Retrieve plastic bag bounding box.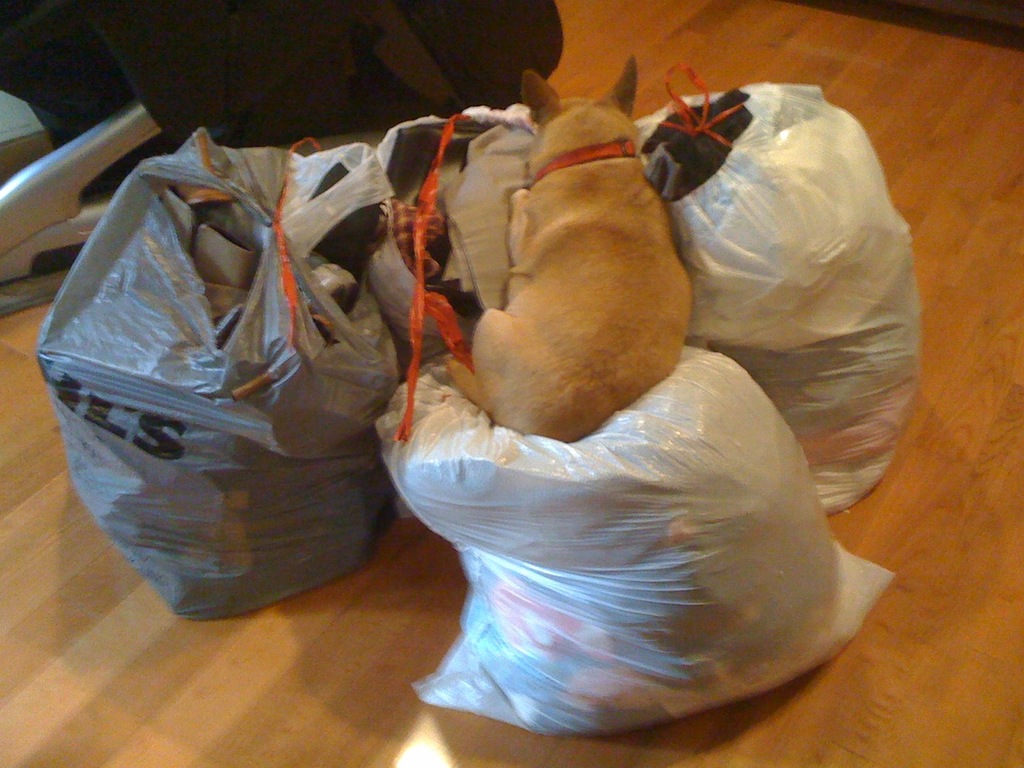
Bounding box: <region>37, 130, 394, 620</region>.
